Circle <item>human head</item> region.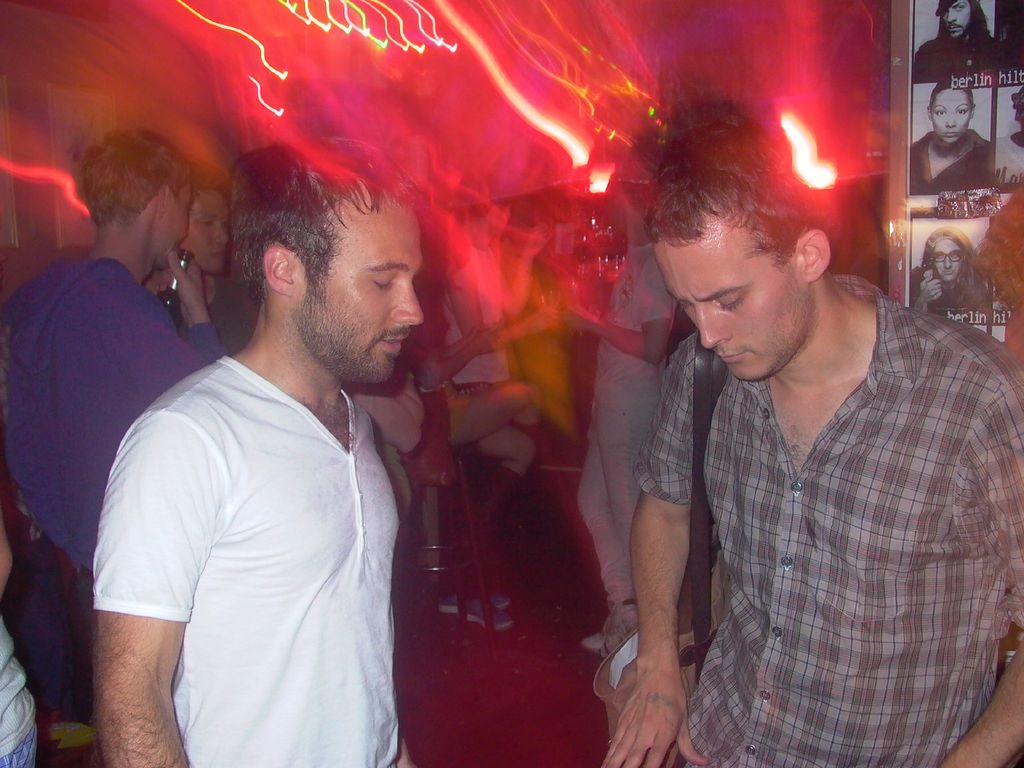
Region: {"x1": 181, "y1": 172, "x2": 230, "y2": 273}.
